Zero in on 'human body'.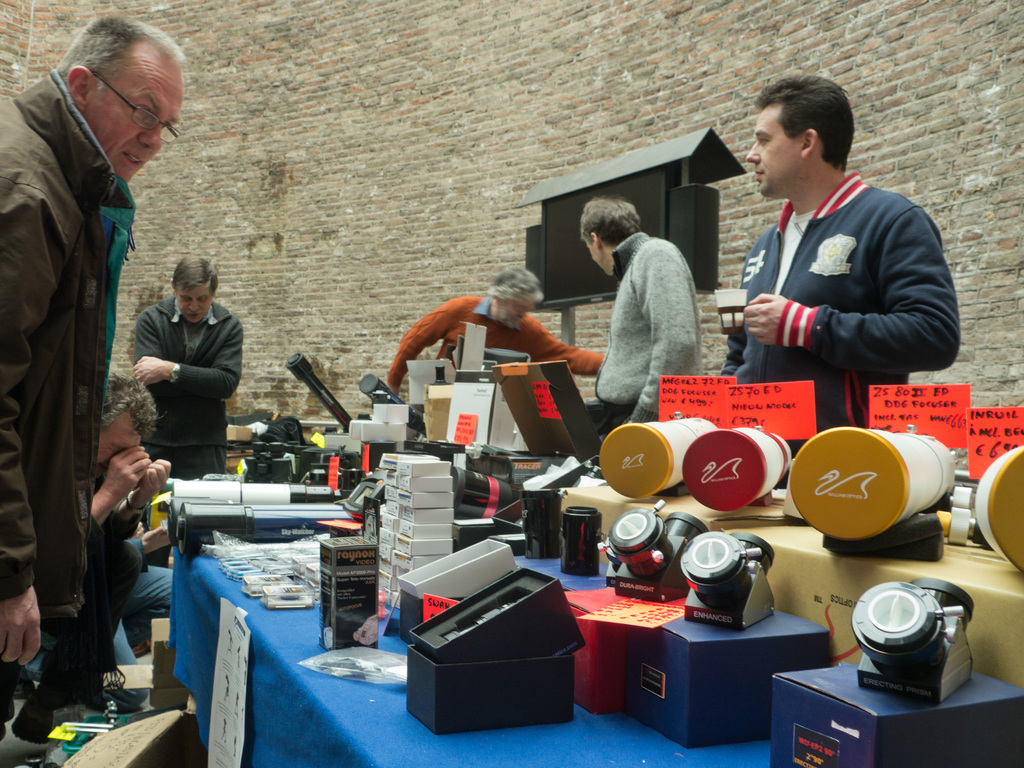
Zeroed in: bbox=(385, 265, 602, 389).
